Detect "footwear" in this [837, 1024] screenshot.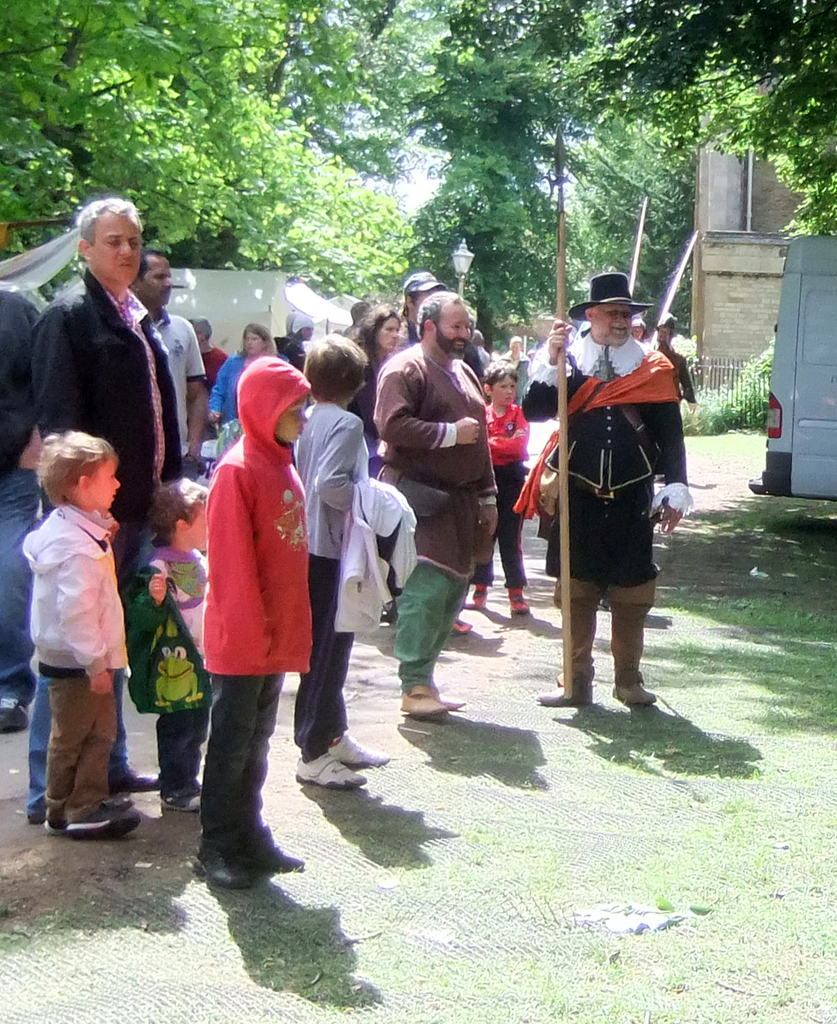
Detection: 102, 763, 159, 792.
